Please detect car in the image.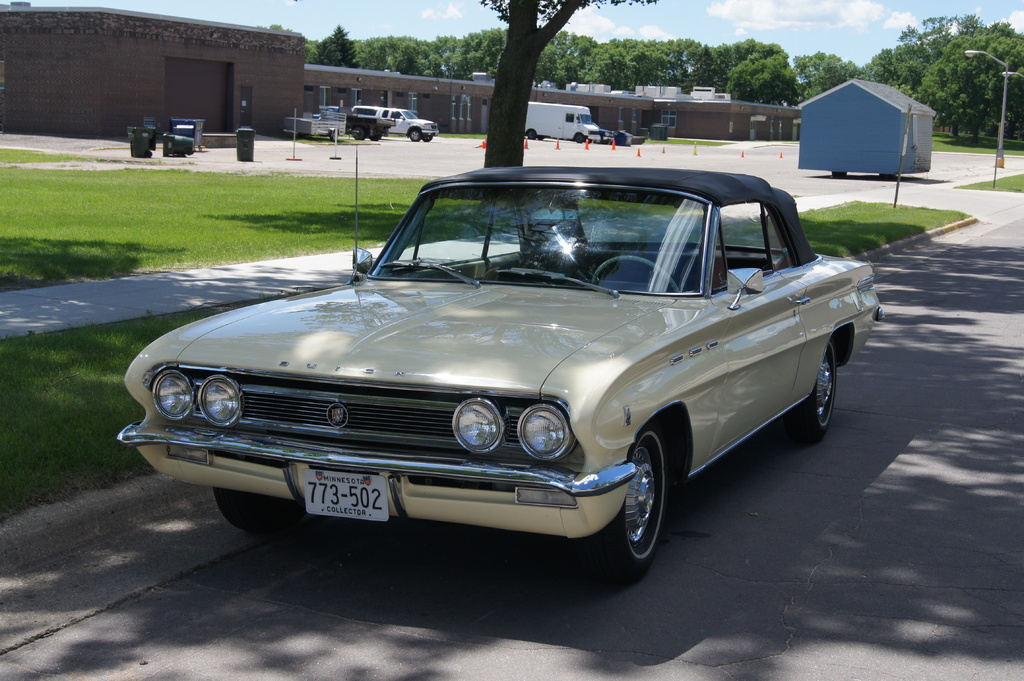
select_region(117, 163, 883, 591).
